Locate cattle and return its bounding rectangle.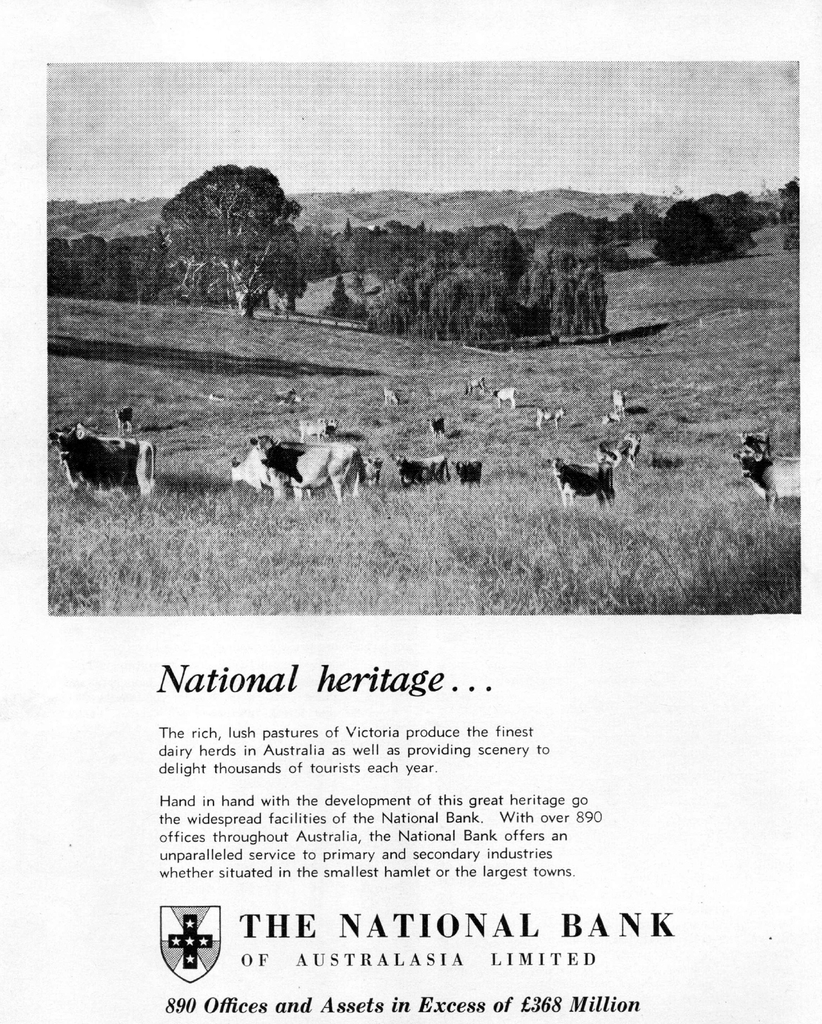
390 454 451 488.
